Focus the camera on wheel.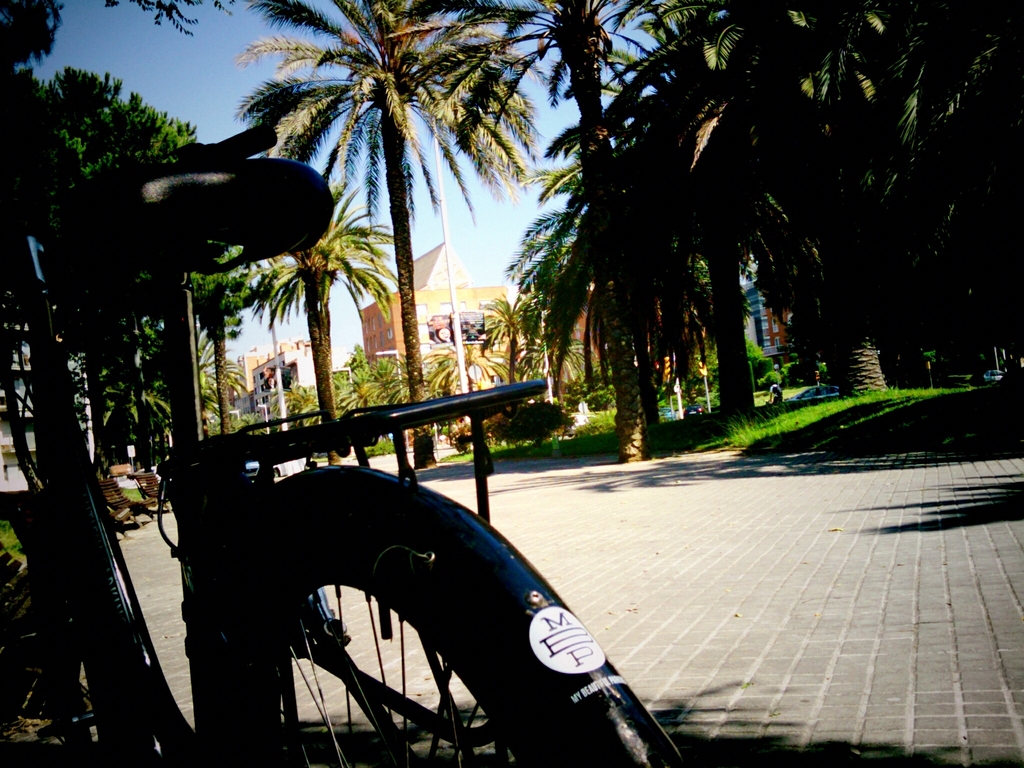
Focus region: {"x1": 0, "y1": 492, "x2": 154, "y2": 767}.
